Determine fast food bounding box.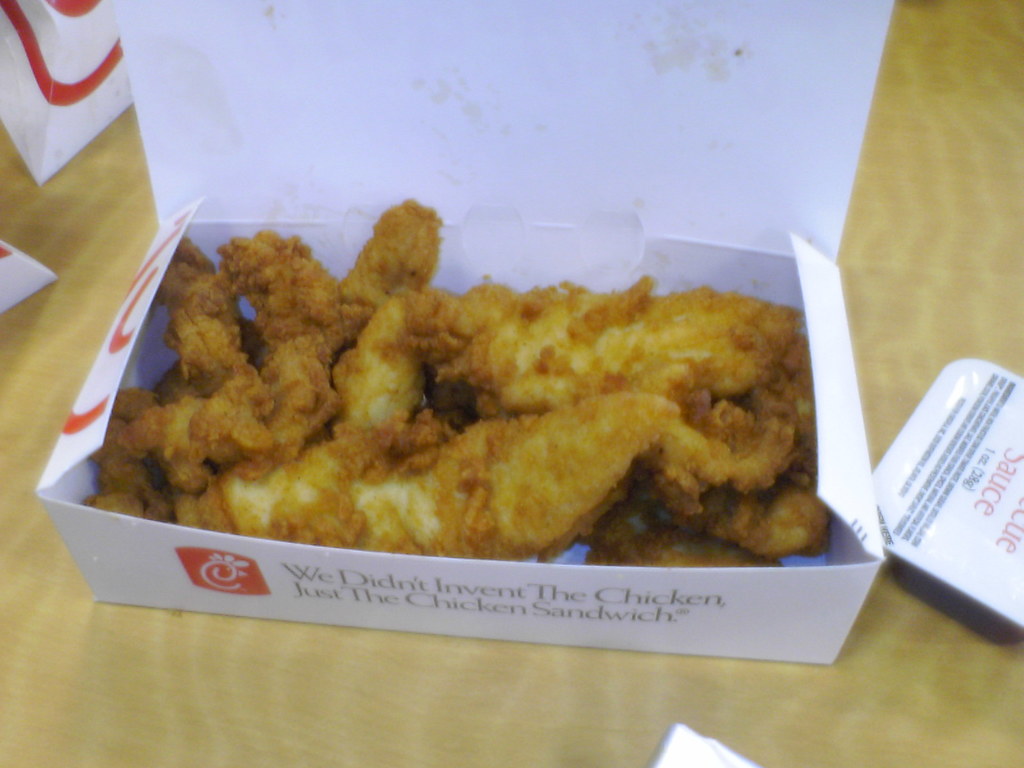
Determined: [146, 246, 256, 388].
